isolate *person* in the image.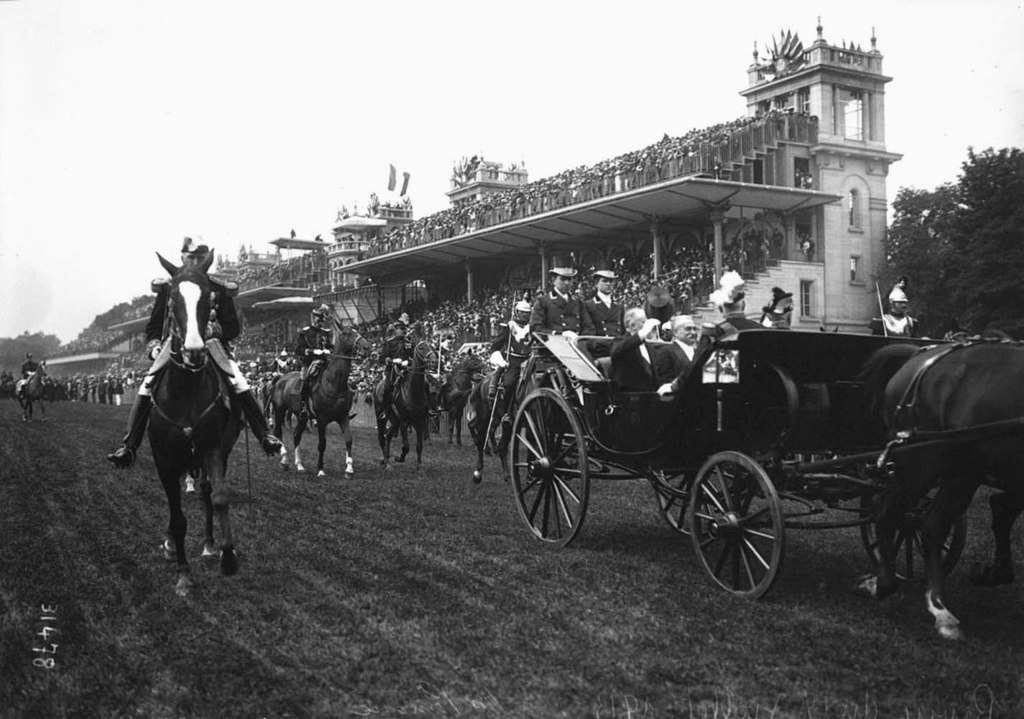
Isolated region: rect(293, 296, 334, 418).
